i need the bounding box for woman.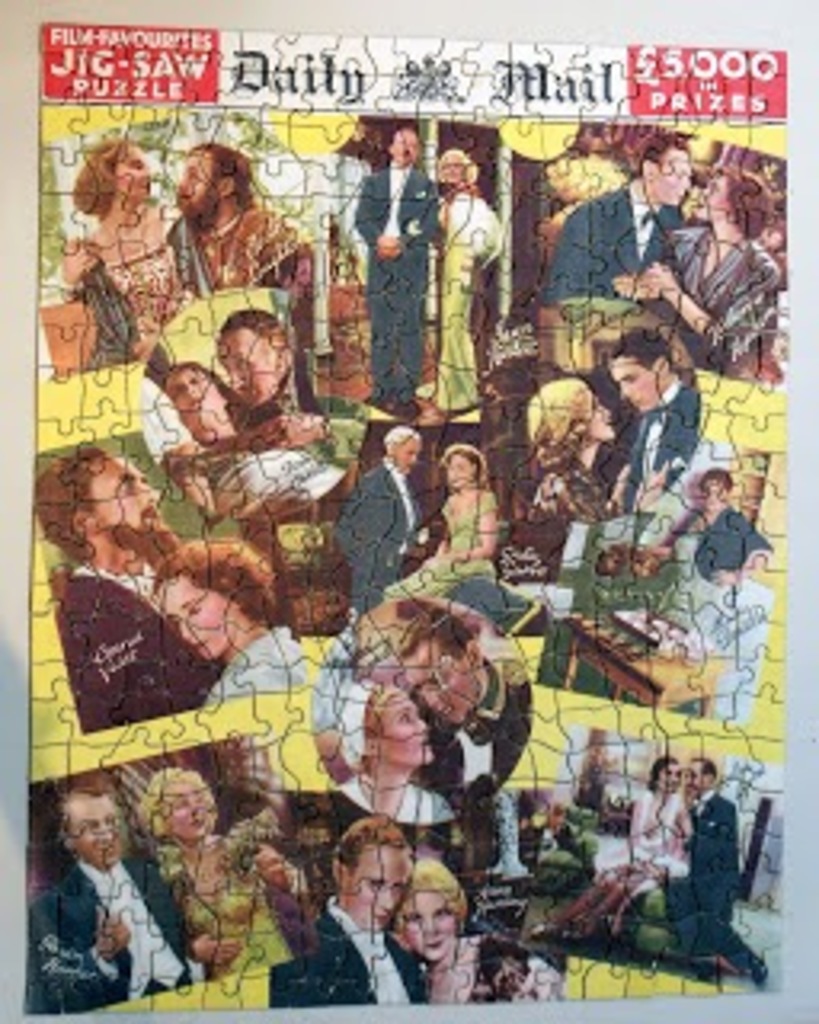
Here it is: rect(150, 538, 304, 698).
